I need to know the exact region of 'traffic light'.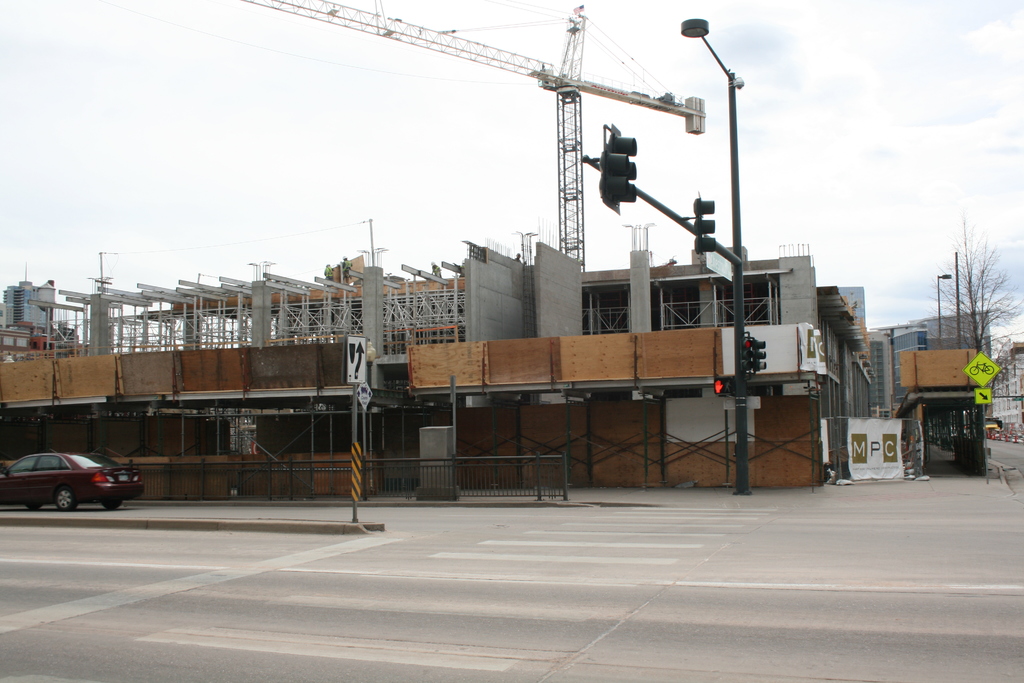
Region: 741,340,766,382.
